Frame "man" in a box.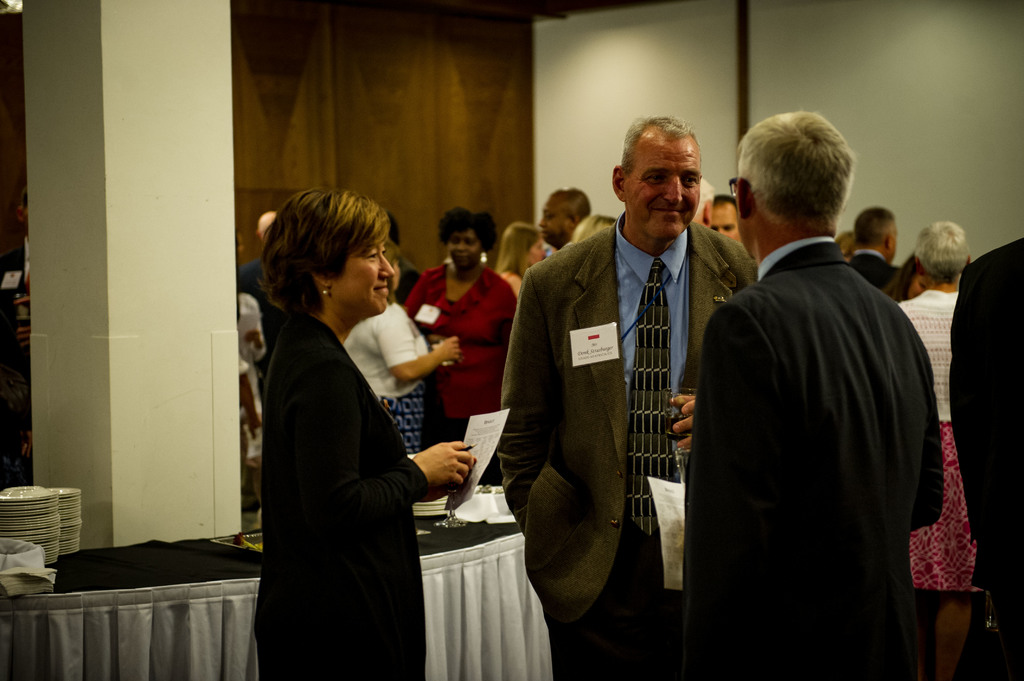
detection(693, 99, 949, 680).
